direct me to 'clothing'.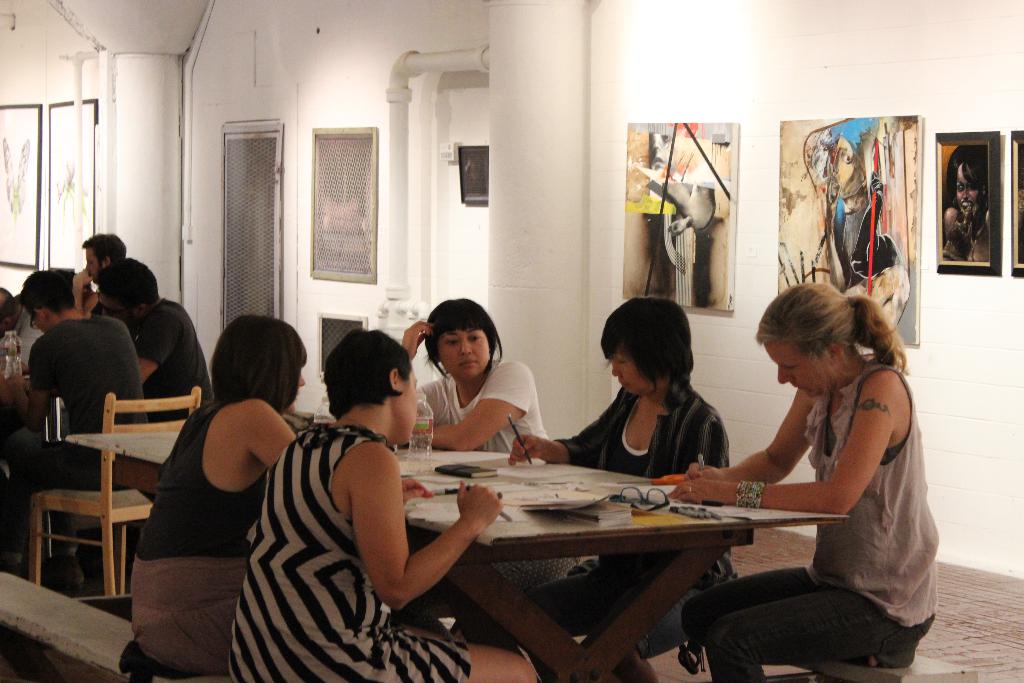
Direction: 544 370 741 659.
